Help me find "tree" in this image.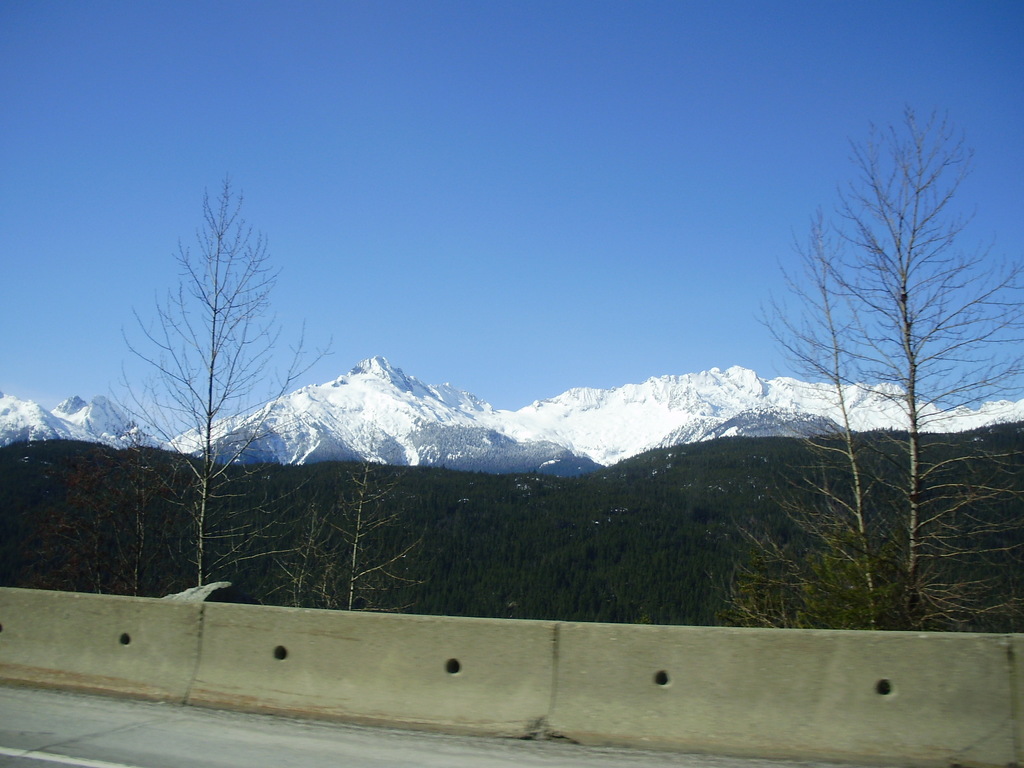
Found it: 15:447:122:594.
